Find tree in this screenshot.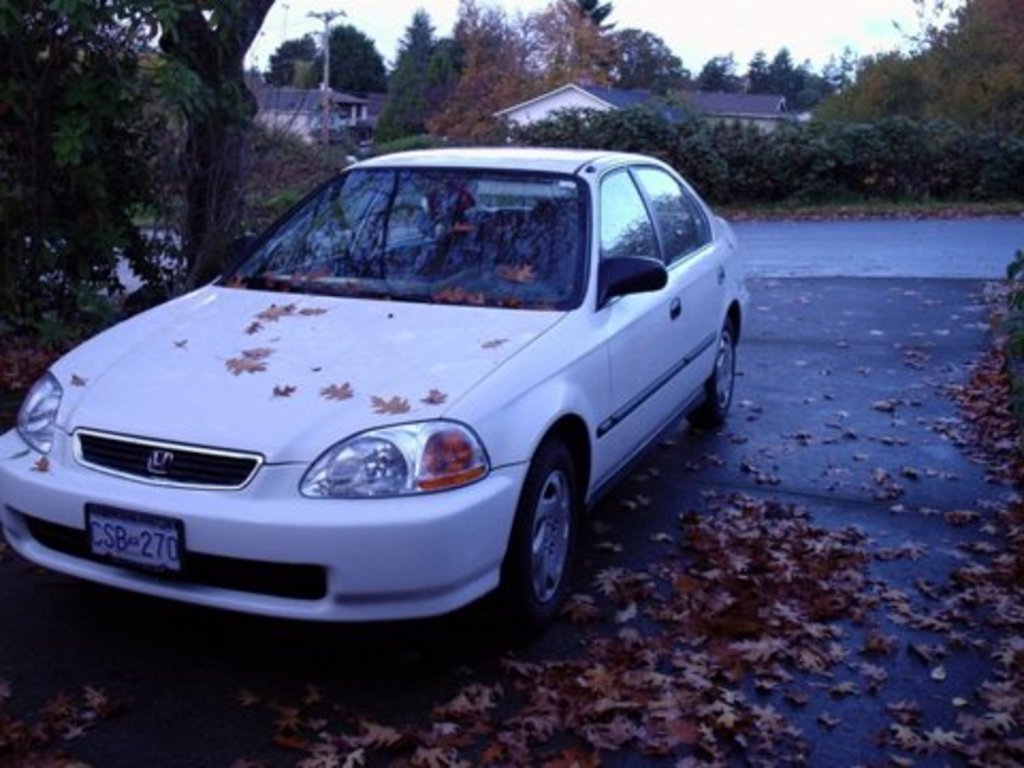
The bounding box for tree is l=262, t=30, r=320, b=92.
